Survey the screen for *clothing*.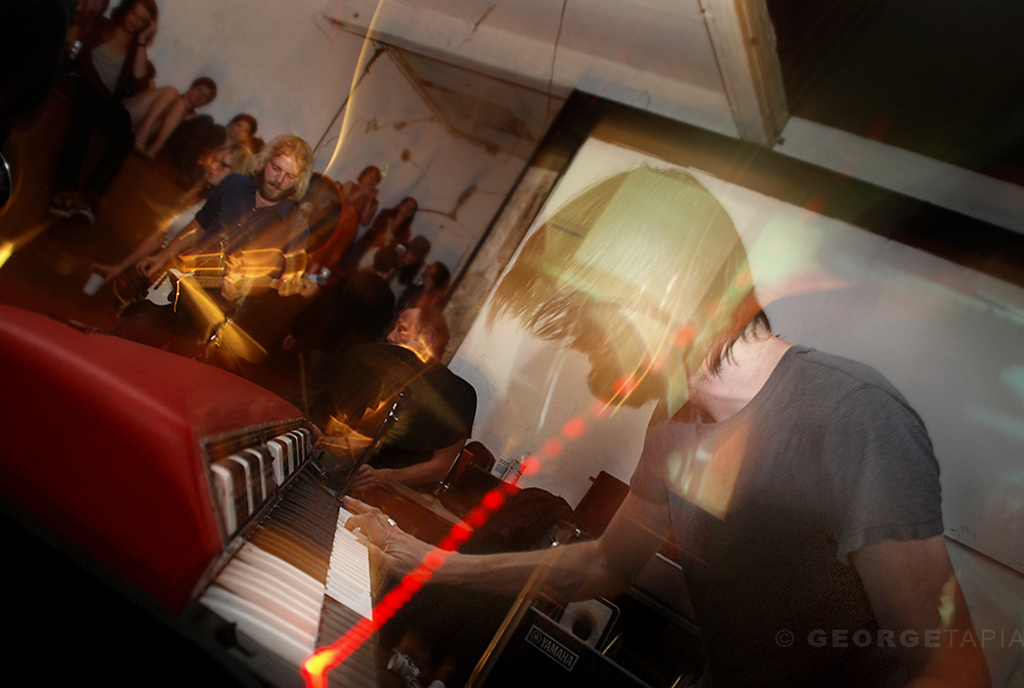
Survey found: bbox=[359, 203, 392, 273].
